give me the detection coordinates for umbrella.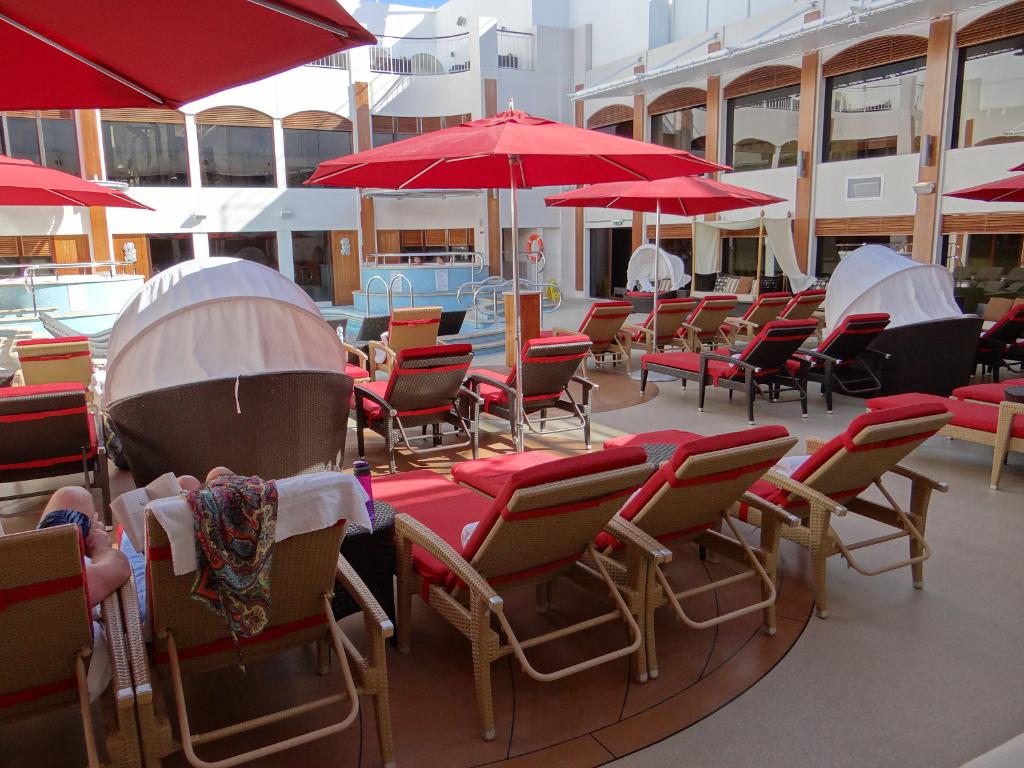
554,179,781,355.
